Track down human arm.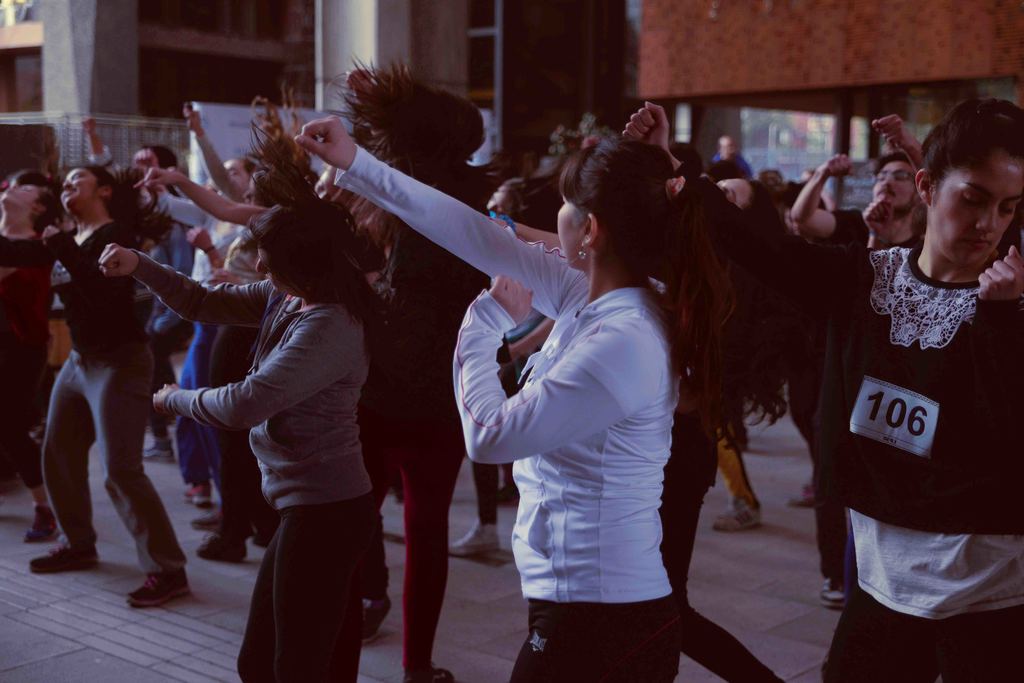
Tracked to 863/102/937/177.
